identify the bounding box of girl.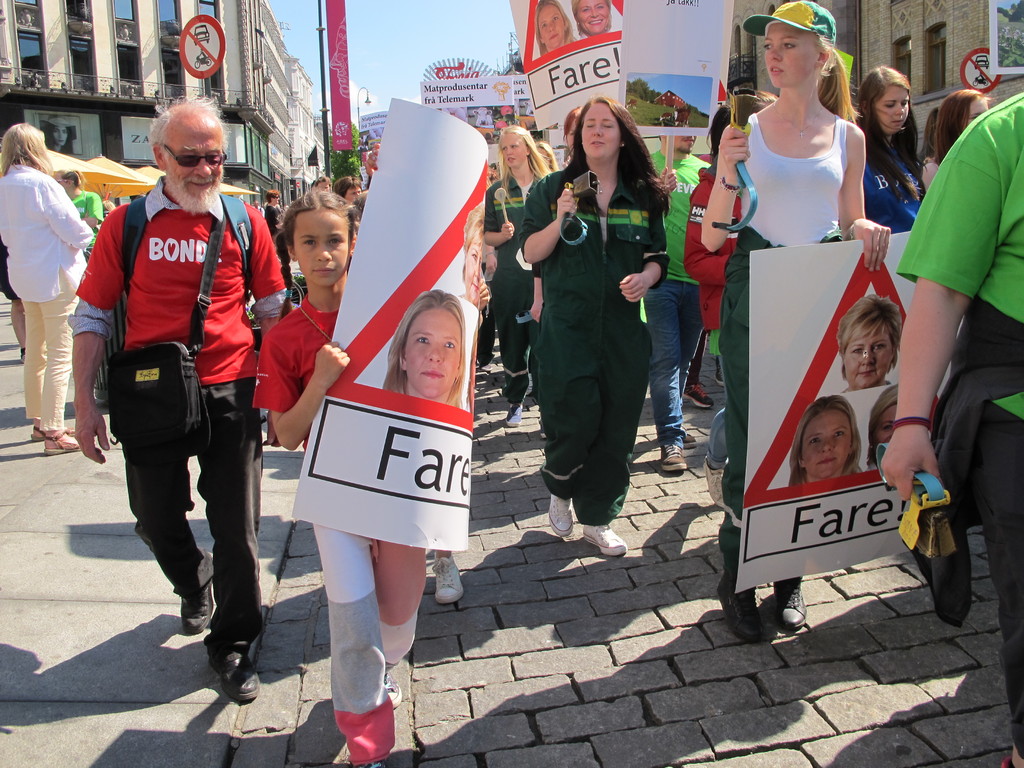
BBox(703, 1, 888, 639).
